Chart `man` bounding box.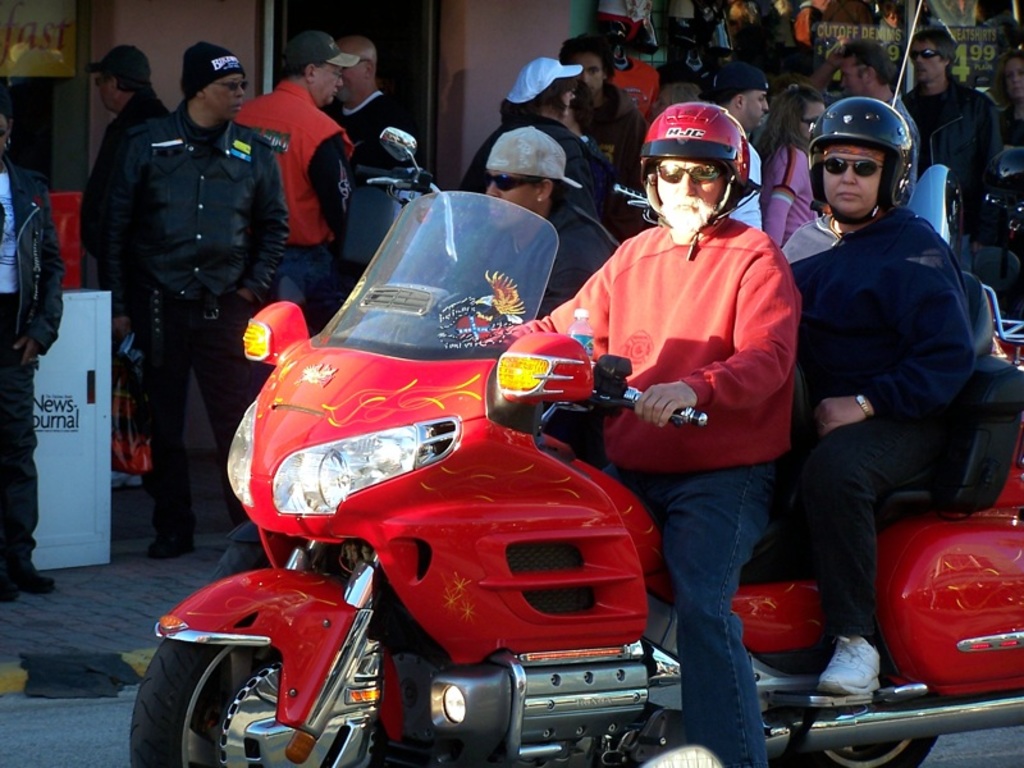
Charted: crop(906, 33, 1004, 287).
